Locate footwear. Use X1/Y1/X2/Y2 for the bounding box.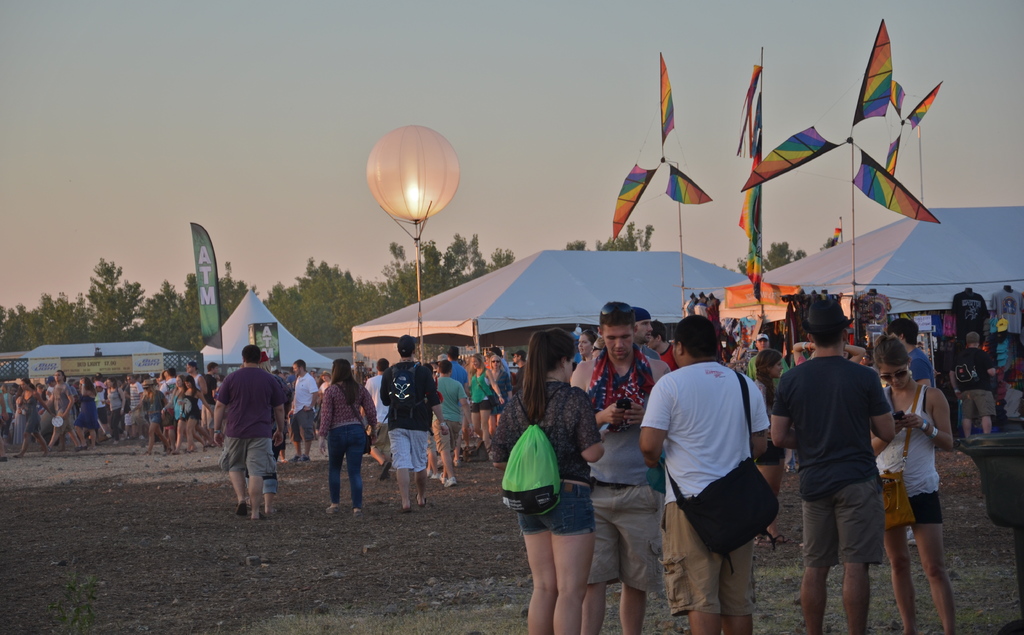
0/456/8/463.
